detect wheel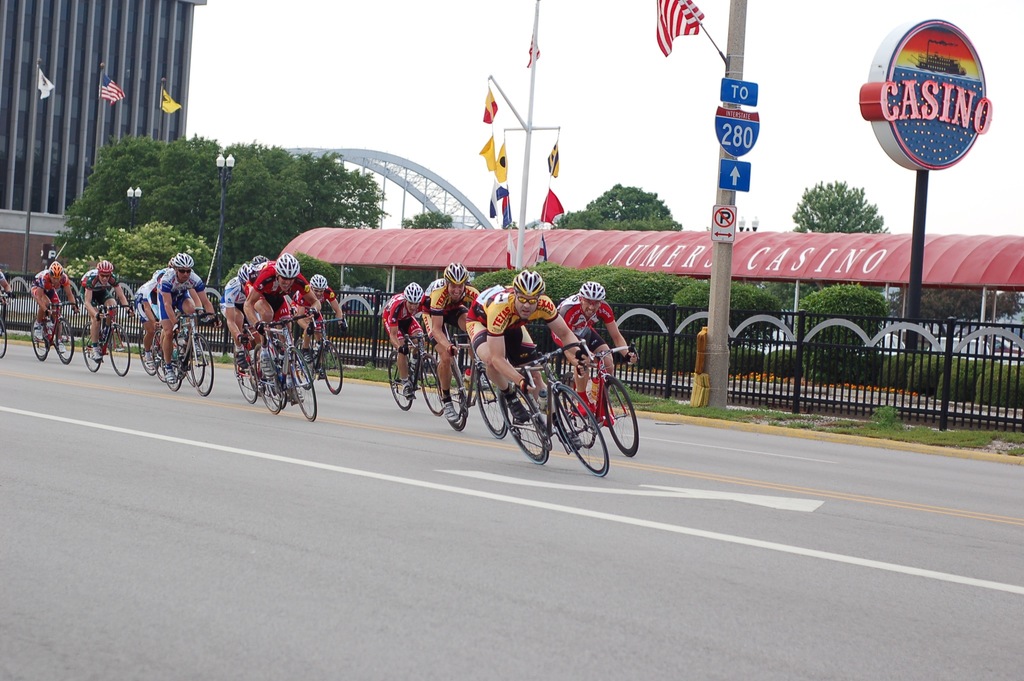
BBox(435, 369, 467, 427)
